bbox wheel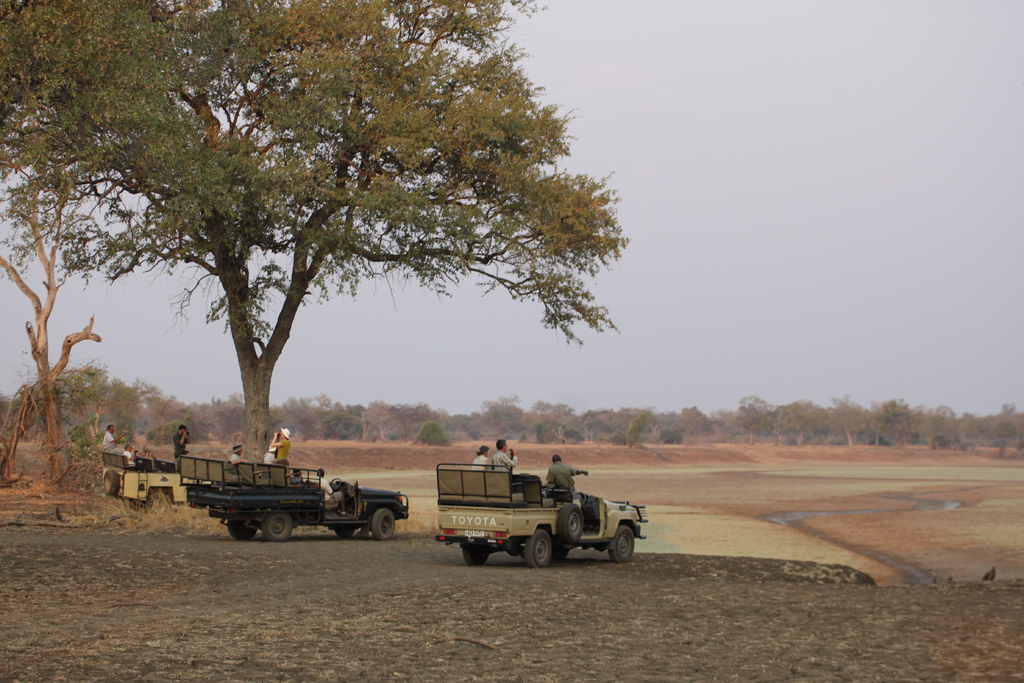
{"left": 264, "top": 513, "right": 294, "bottom": 541}
